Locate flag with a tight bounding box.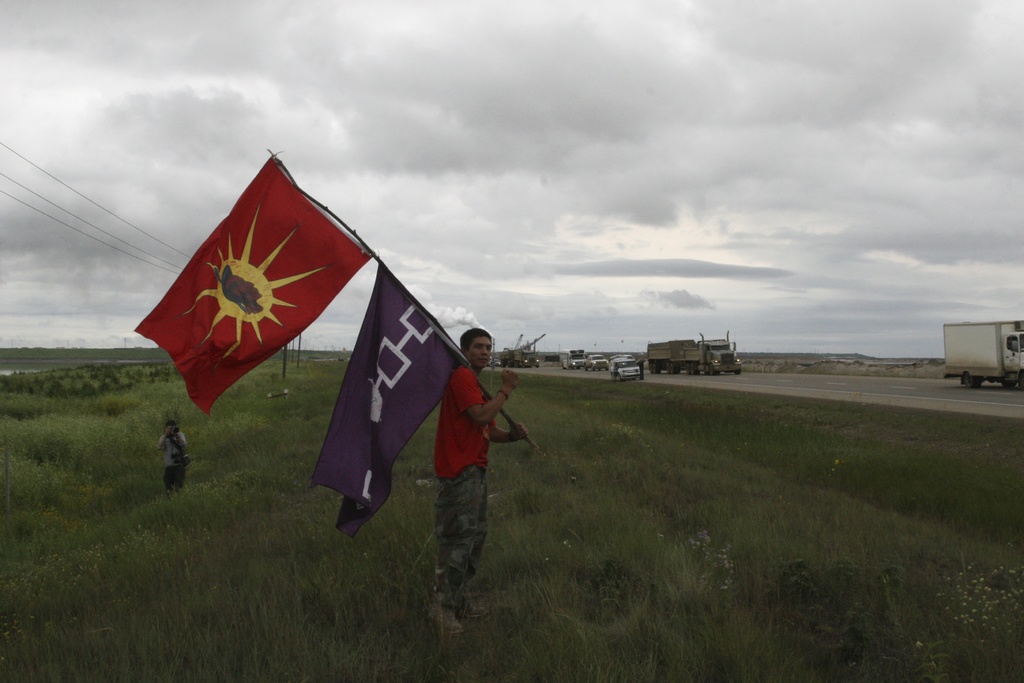
179:127:441:527.
